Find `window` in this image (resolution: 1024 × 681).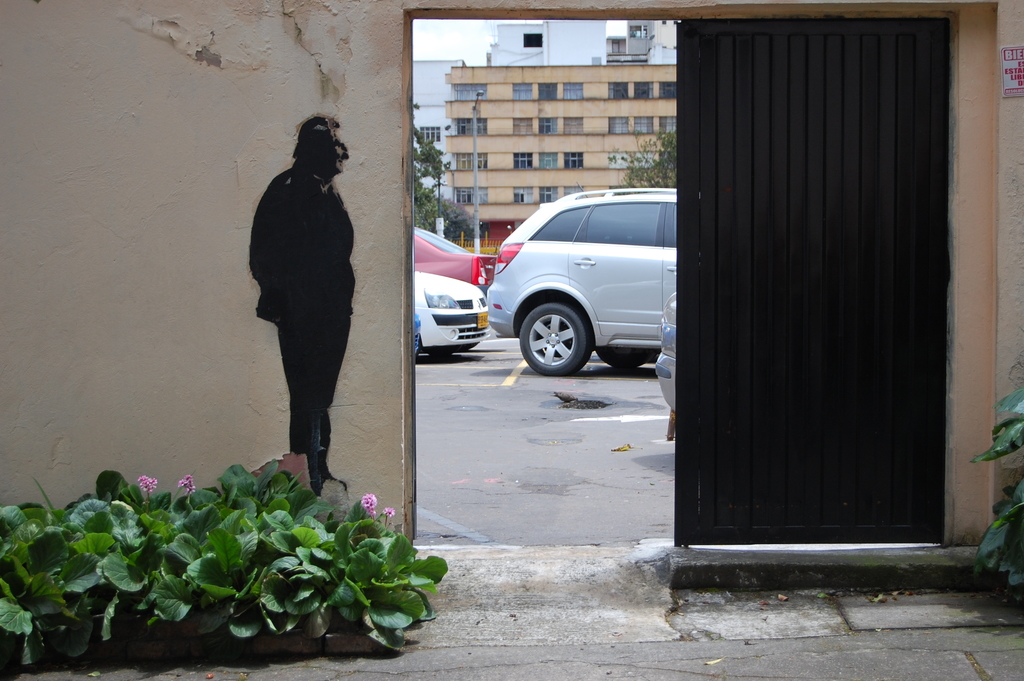
[513,81,533,100].
